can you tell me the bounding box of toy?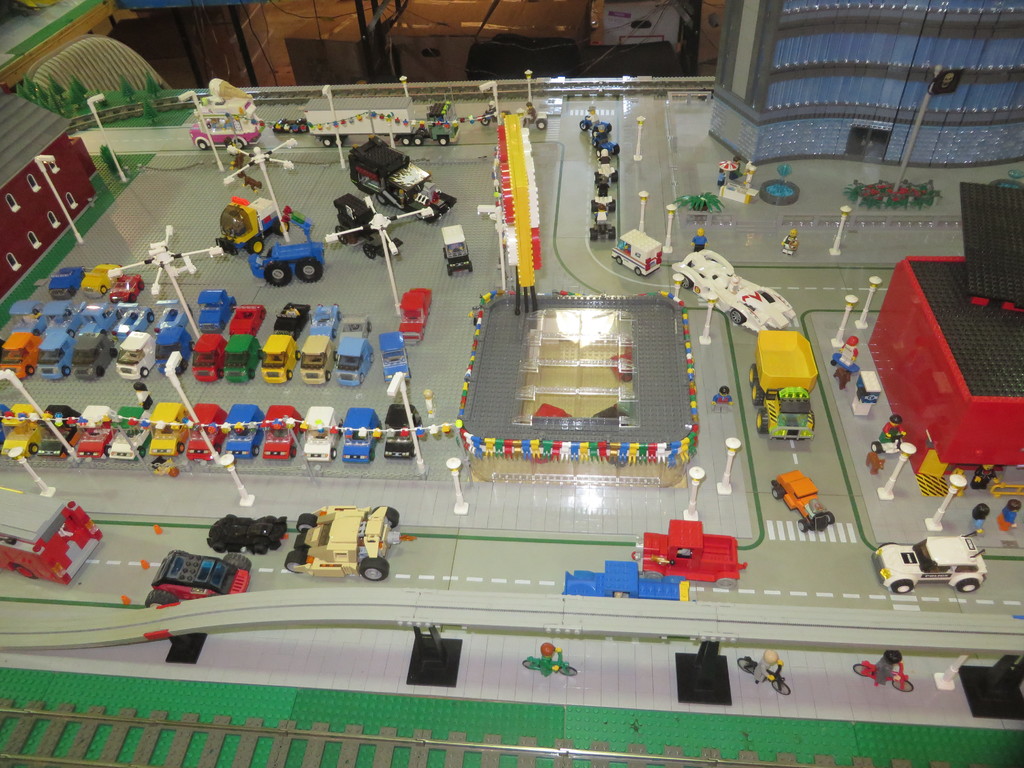
region(192, 333, 229, 379).
